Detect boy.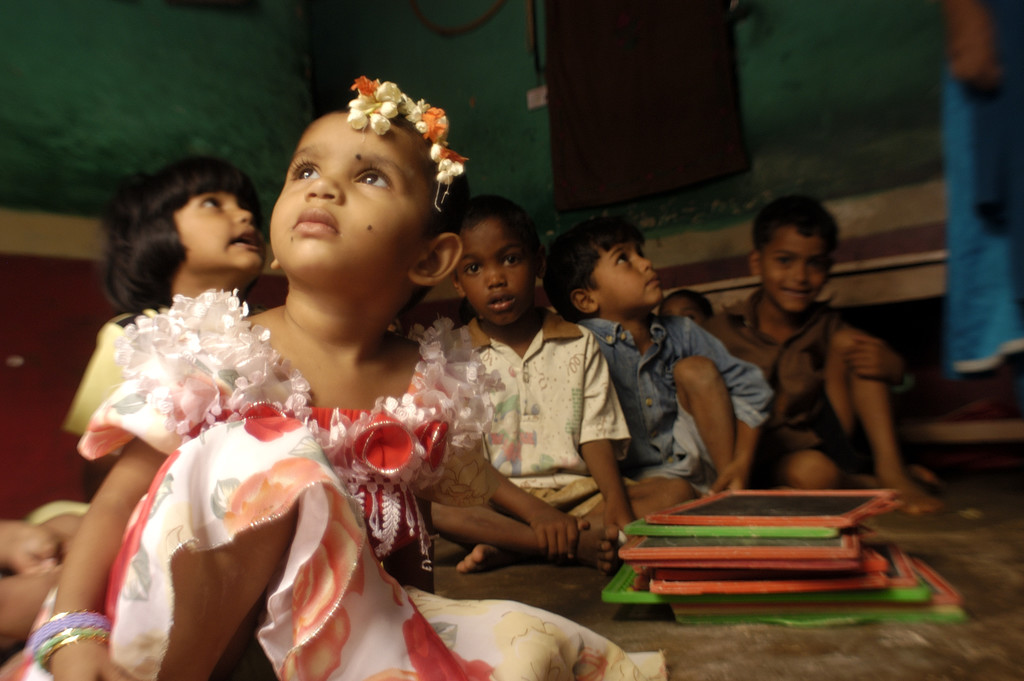
Detected at select_region(695, 190, 940, 518).
